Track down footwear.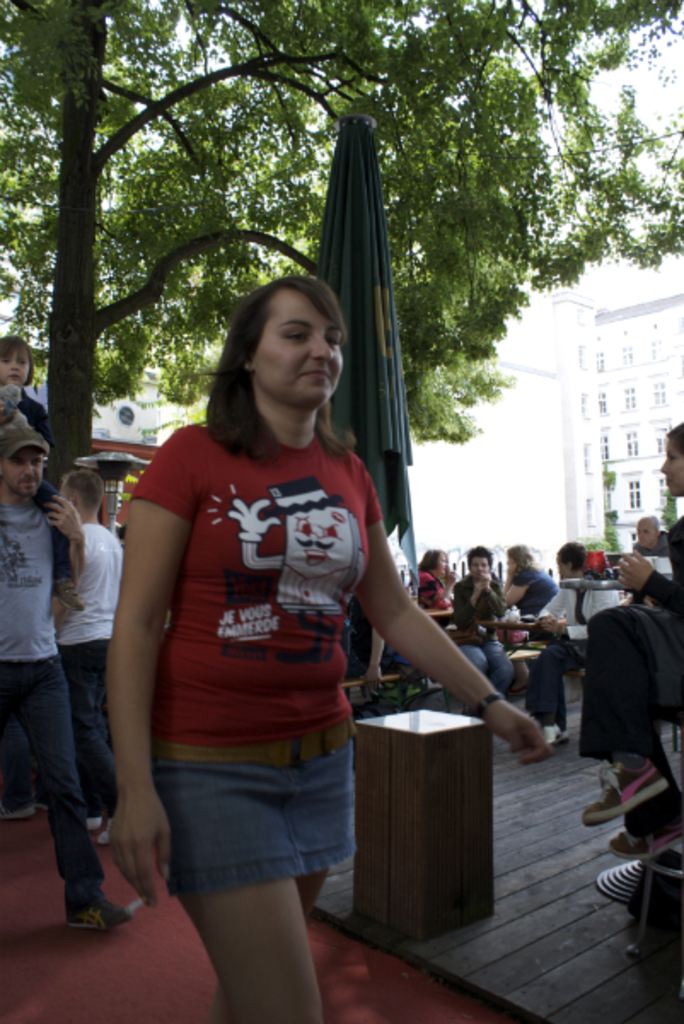
Tracked to [x1=63, y1=891, x2=131, y2=928].
